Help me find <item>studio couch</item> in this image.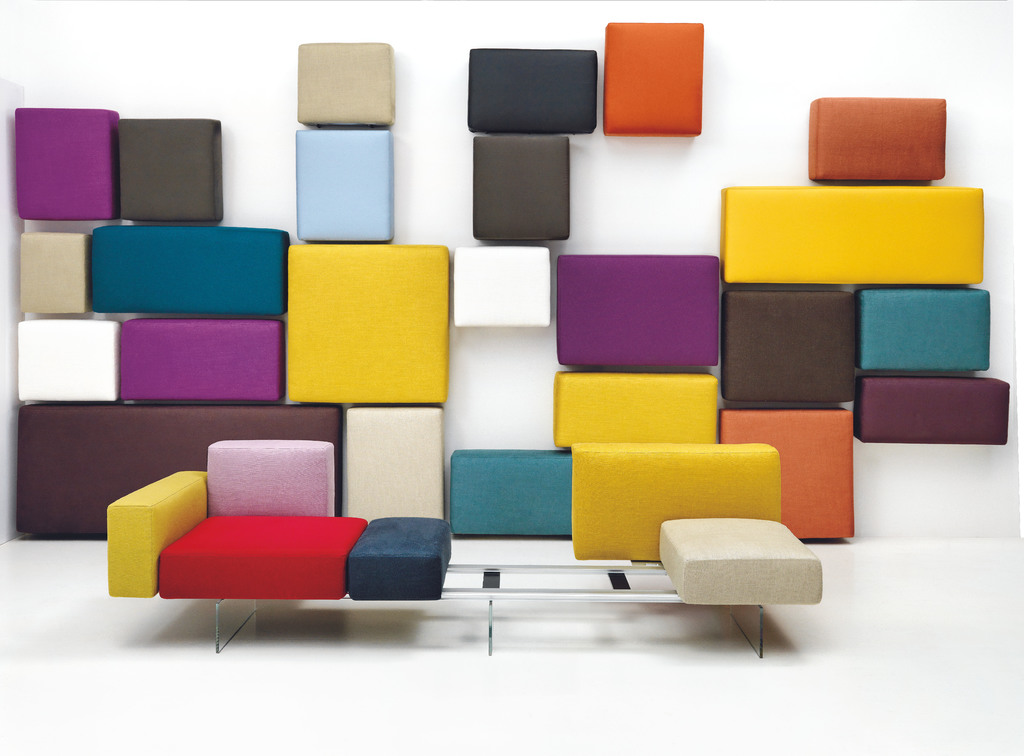
Found it: box=[102, 434, 828, 662].
